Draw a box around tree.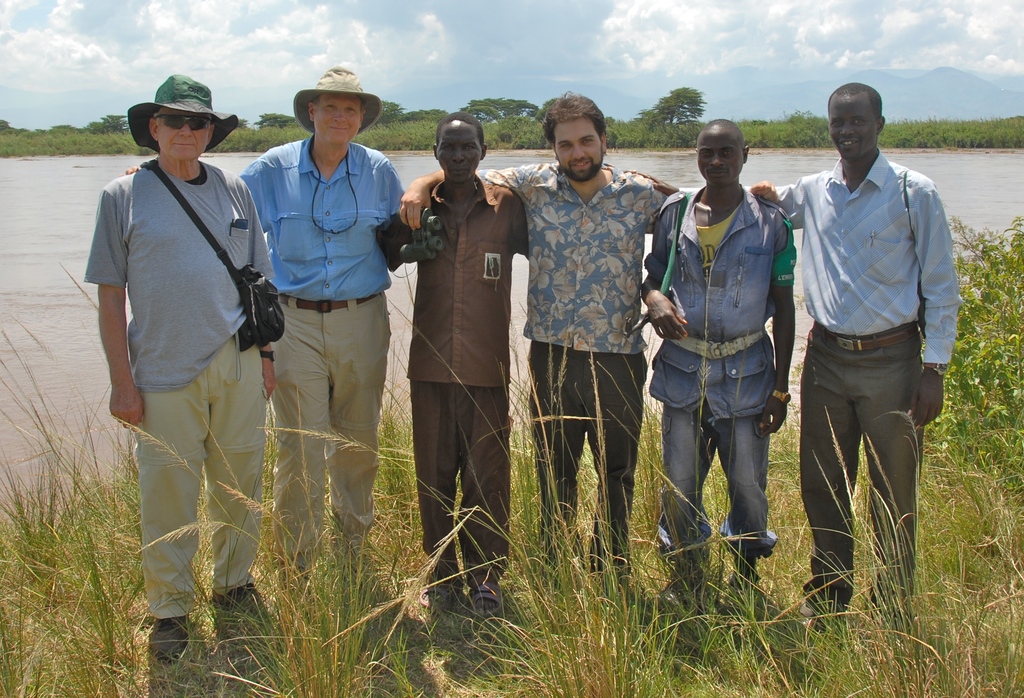
select_region(83, 112, 132, 131).
